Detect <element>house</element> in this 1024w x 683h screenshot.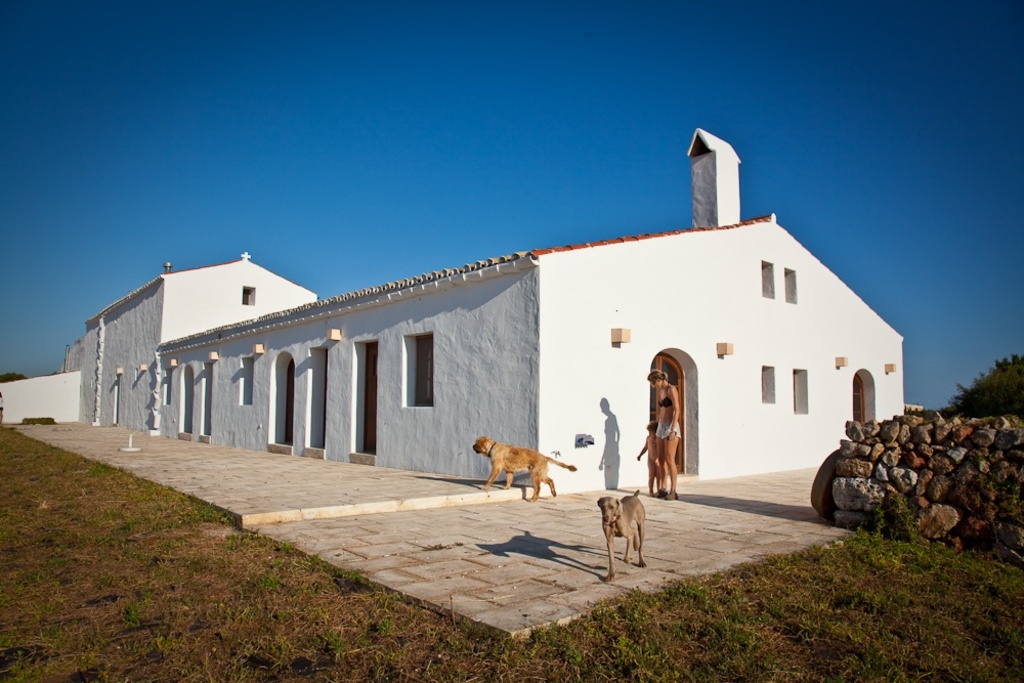
Detection: 170/202/887/476.
